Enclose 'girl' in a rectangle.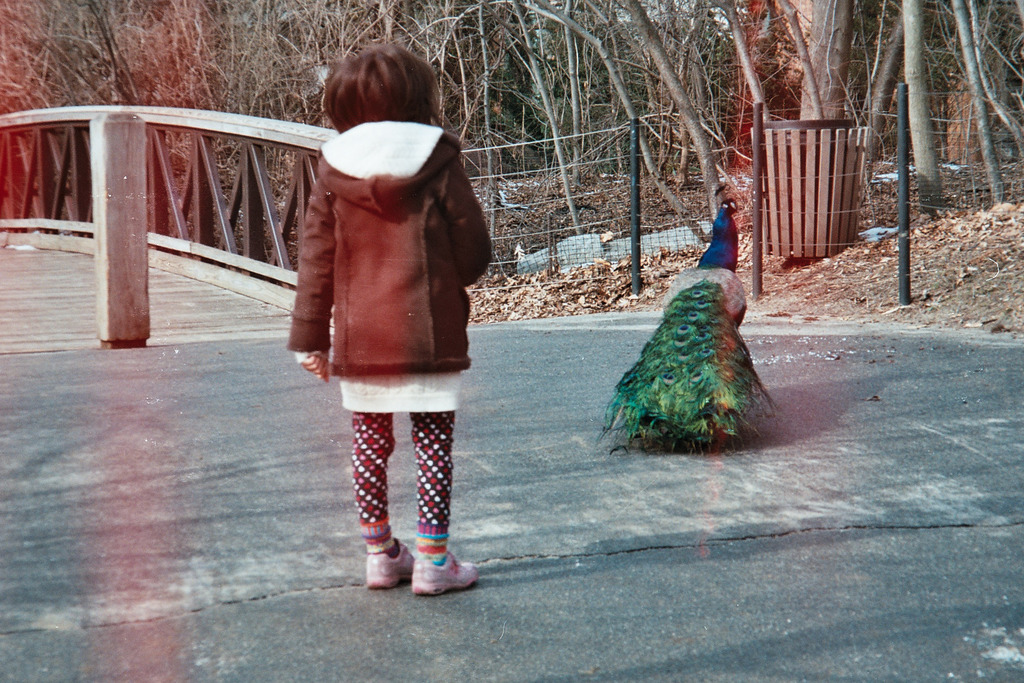
(287,38,495,594).
